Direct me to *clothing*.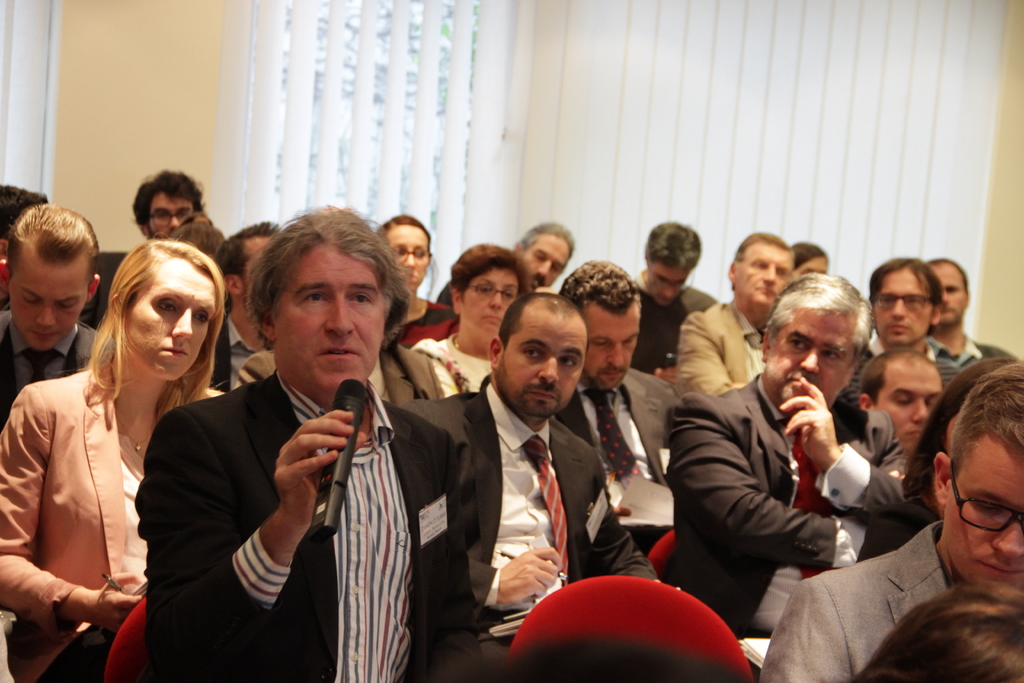
Direction: left=842, top=331, right=960, bottom=406.
